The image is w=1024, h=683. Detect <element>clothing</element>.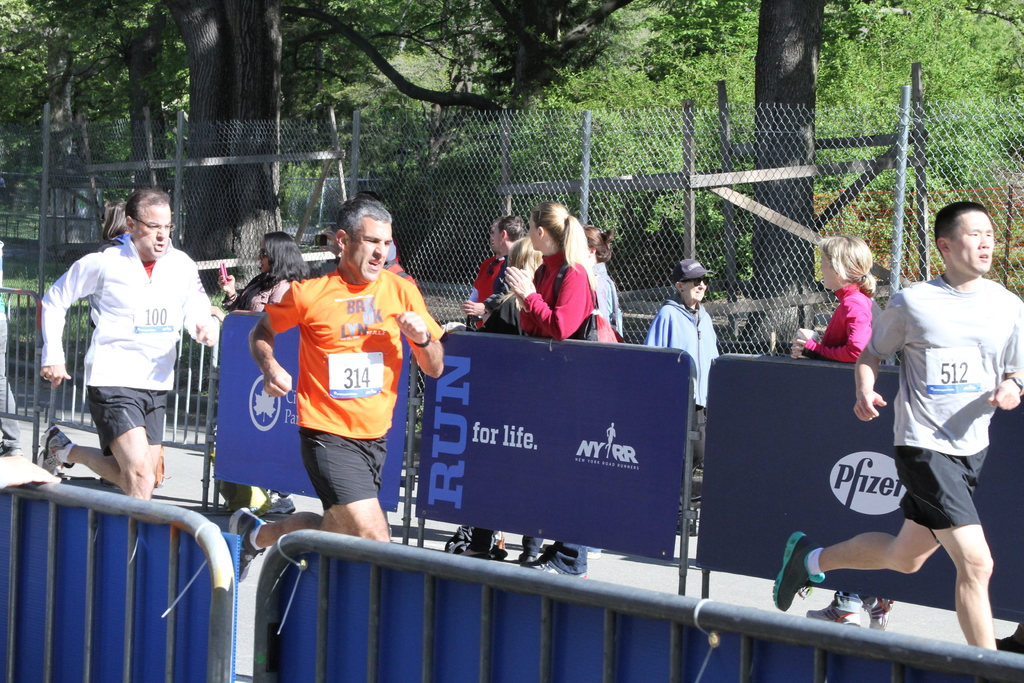
Detection: (254,247,421,528).
